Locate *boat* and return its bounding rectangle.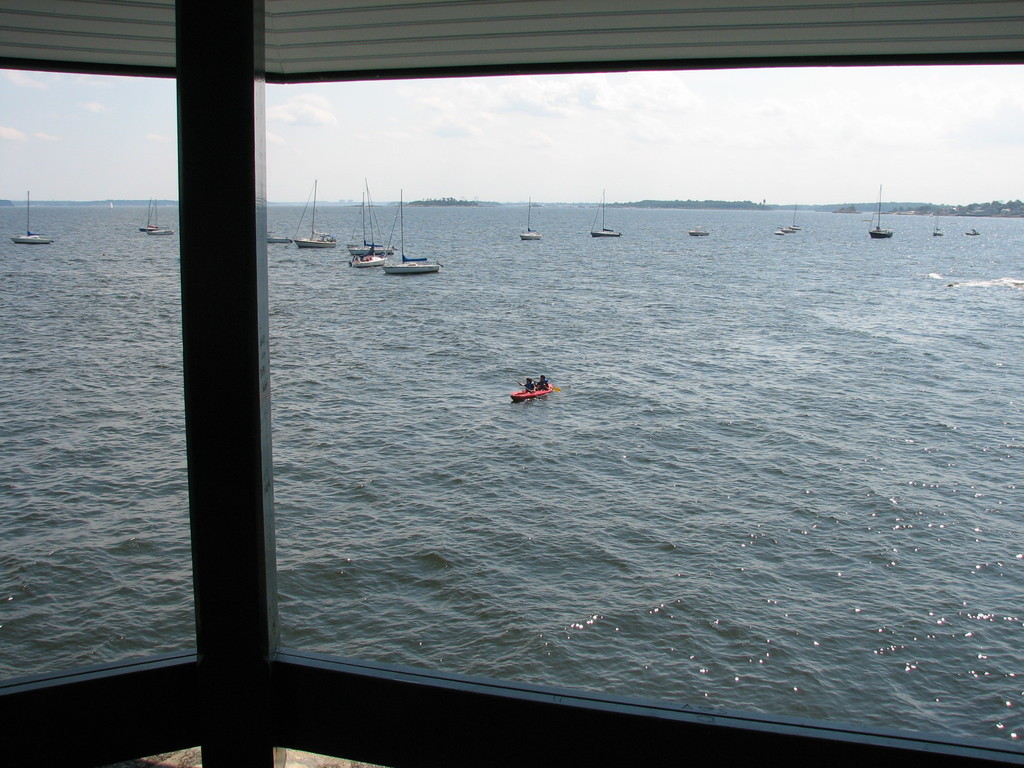
bbox(592, 188, 625, 238).
